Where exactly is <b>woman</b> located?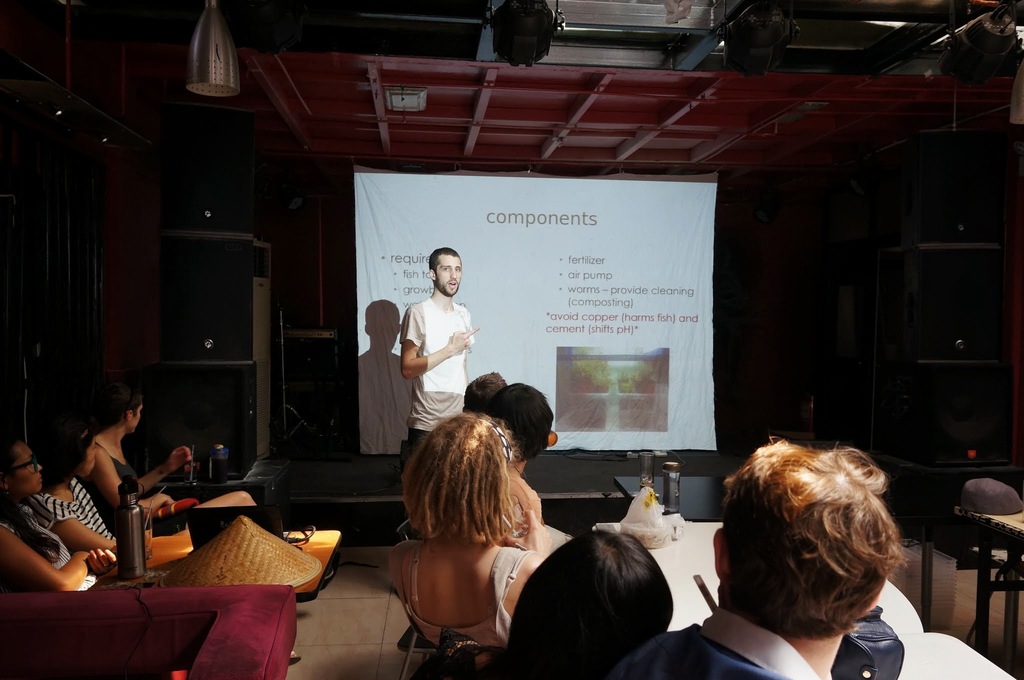
Its bounding box is (385,410,550,649).
